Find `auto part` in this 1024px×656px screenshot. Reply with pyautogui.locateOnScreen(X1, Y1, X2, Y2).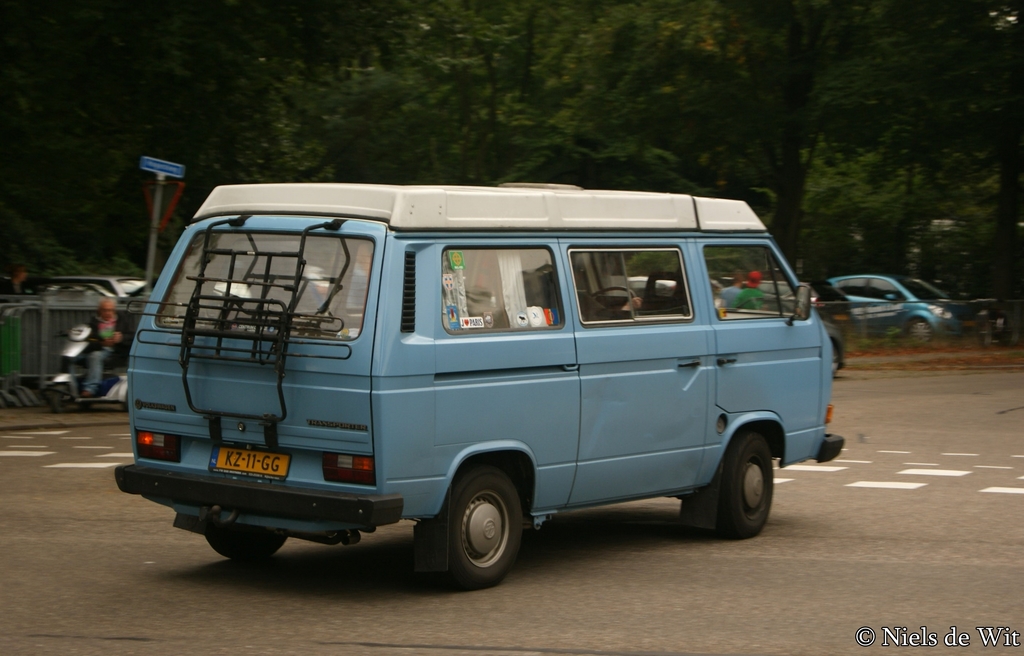
pyautogui.locateOnScreen(412, 460, 523, 589).
